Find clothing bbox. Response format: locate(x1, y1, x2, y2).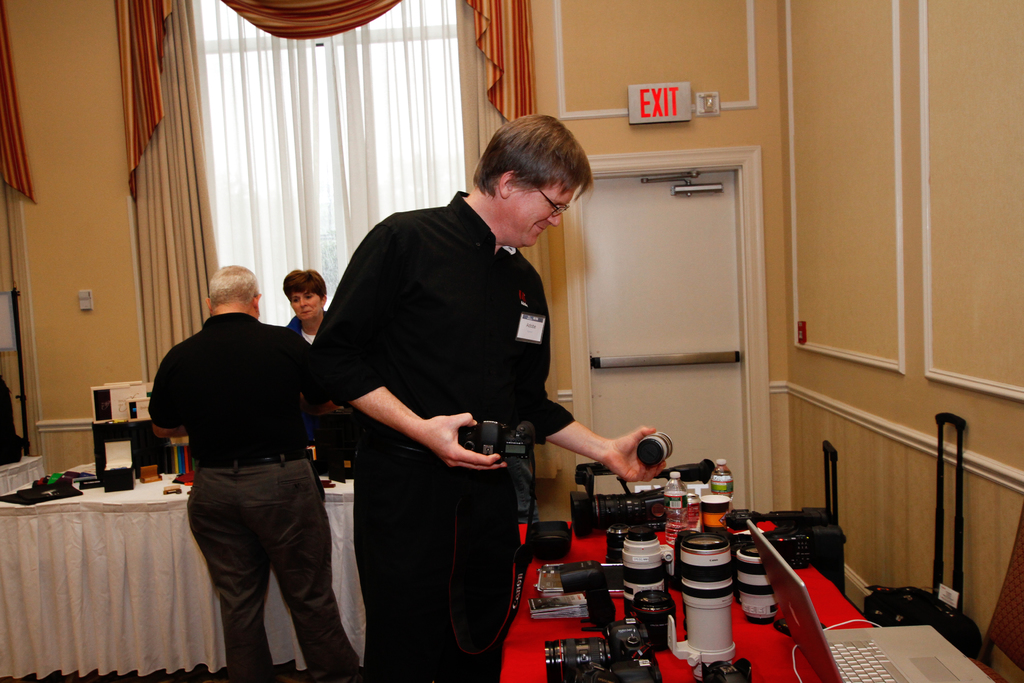
locate(321, 157, 595, 647).
